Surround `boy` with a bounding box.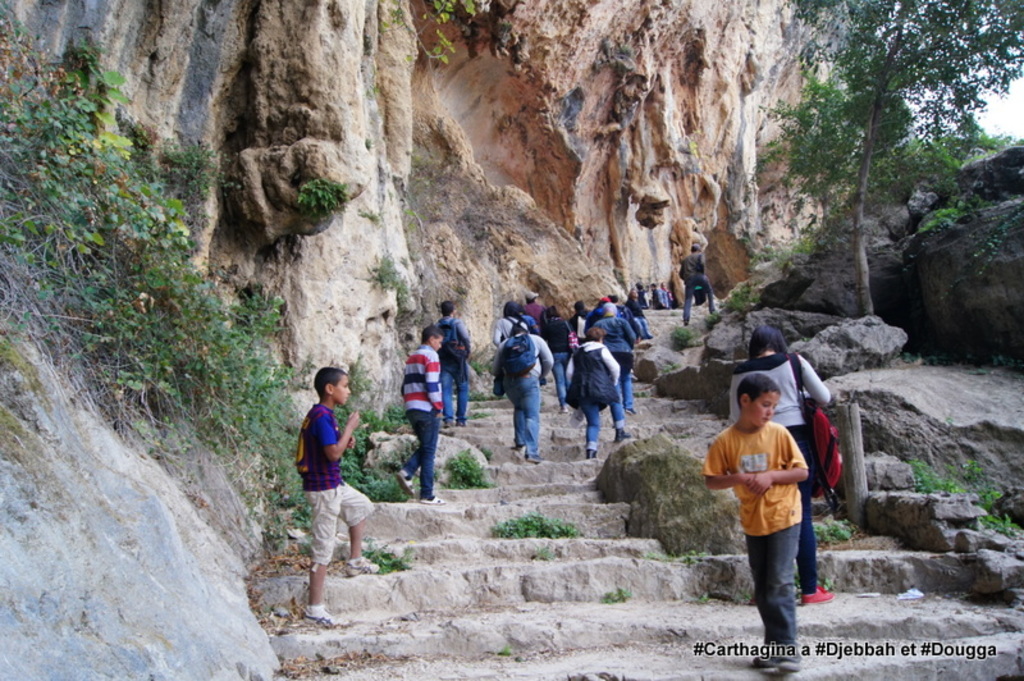
crop(694, 375, 819, 672).
